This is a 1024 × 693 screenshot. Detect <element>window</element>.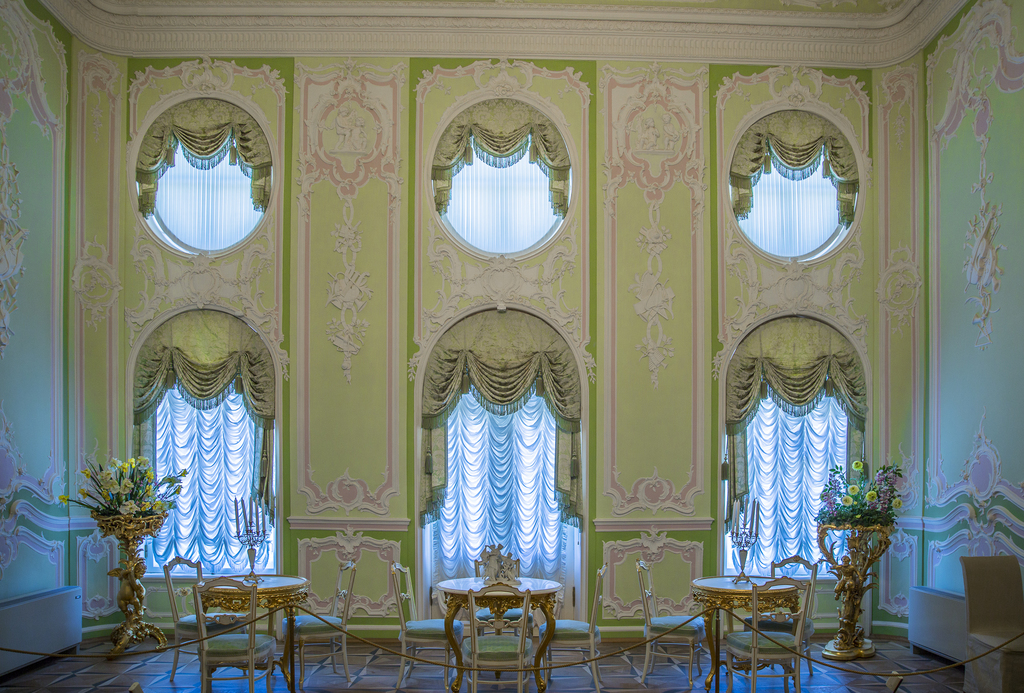
<box>127,304,283,579</box>.
